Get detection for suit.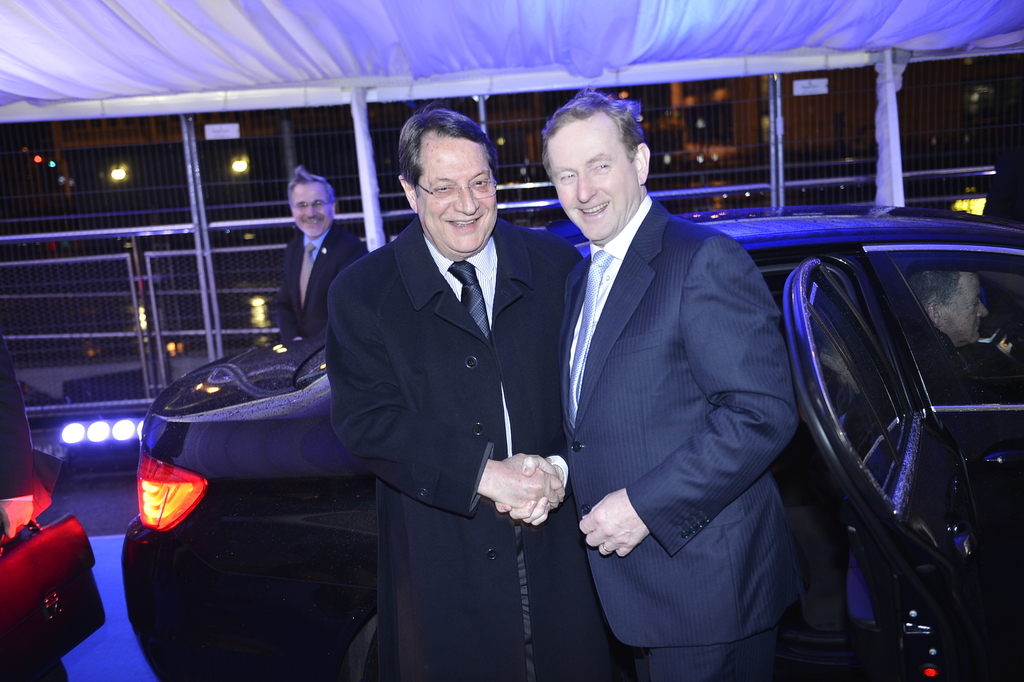
Detection: pyautogui.locateOnScreen(328, 219, 584, 681).
